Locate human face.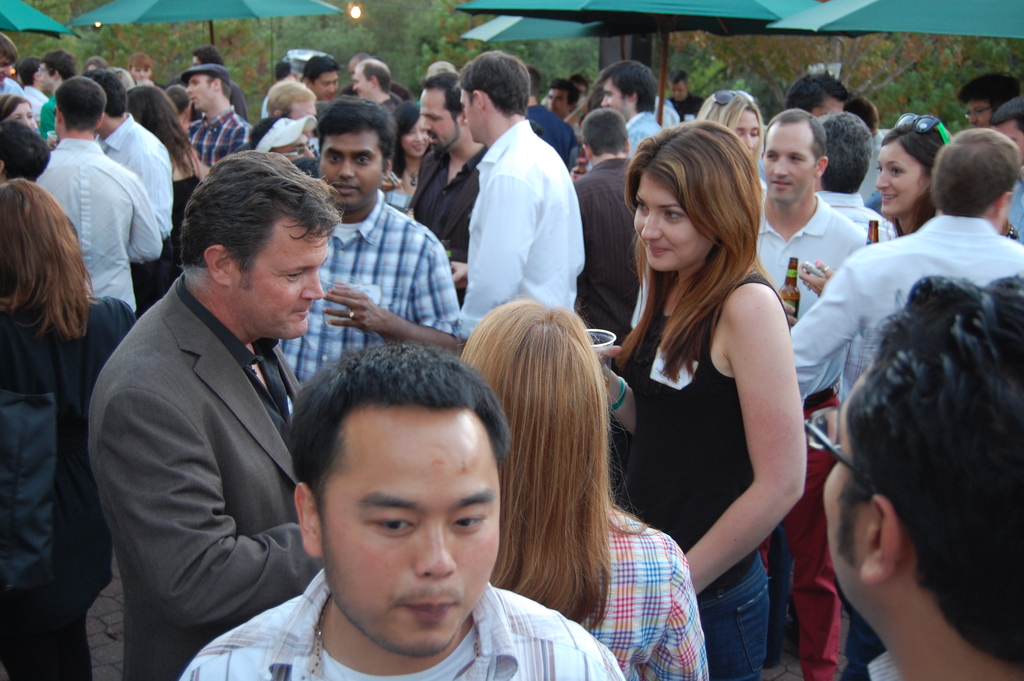
Bounding box: box=[964, 98, 993, 128].
